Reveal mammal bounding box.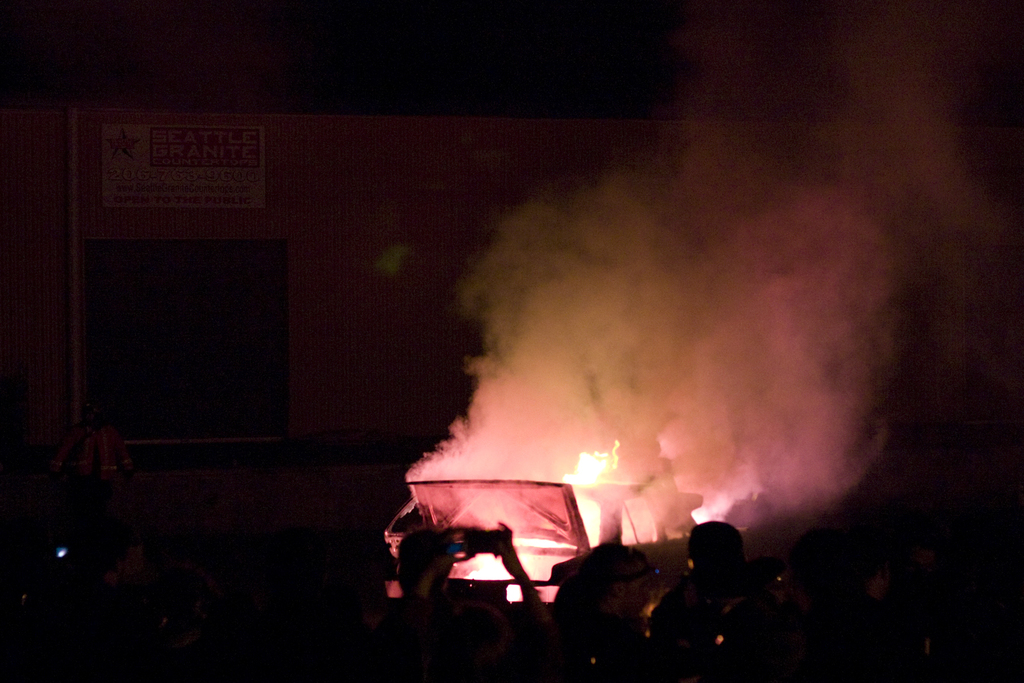
Revealed: box(543, 544, 657, 682).
